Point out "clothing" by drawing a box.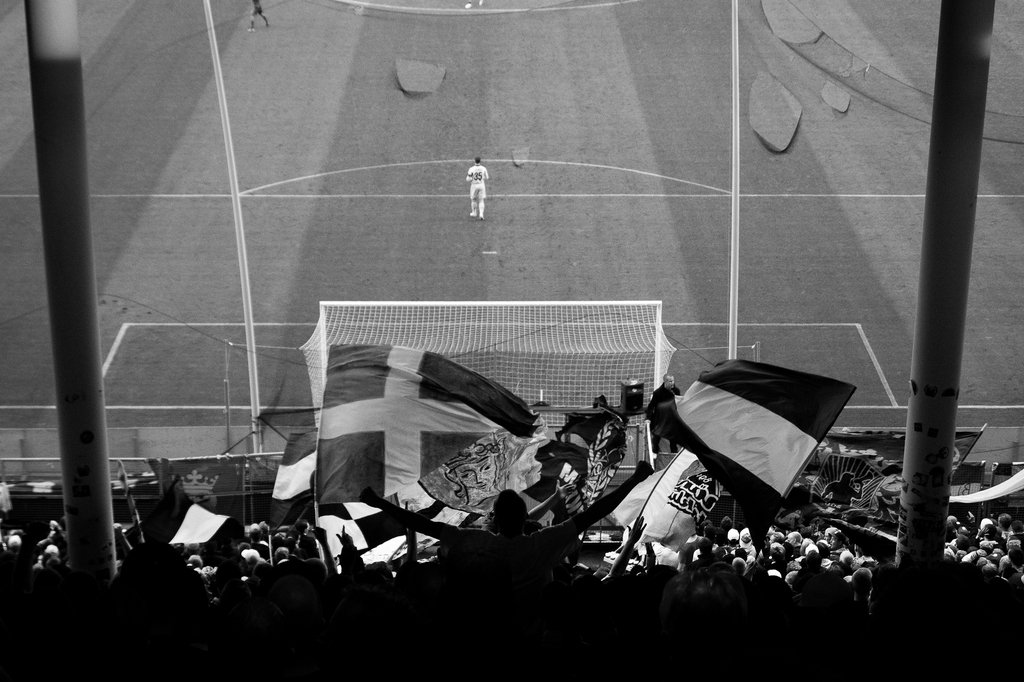
159, 491, 248, 560.
